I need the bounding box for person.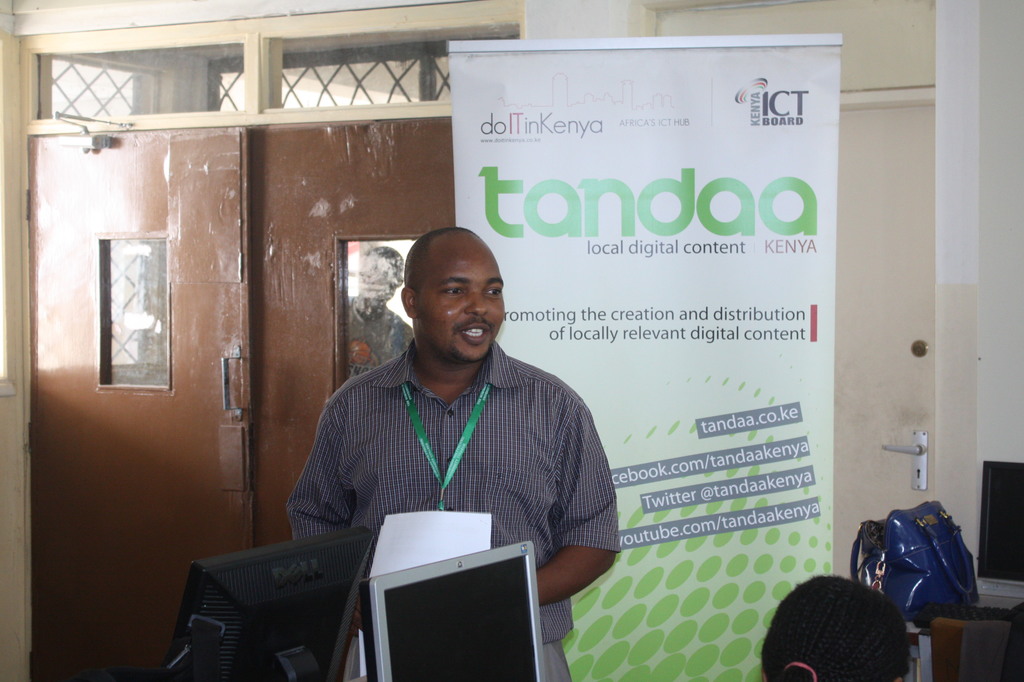
Here it is: (x1=766, y1=574, x2=912, y2=681).
